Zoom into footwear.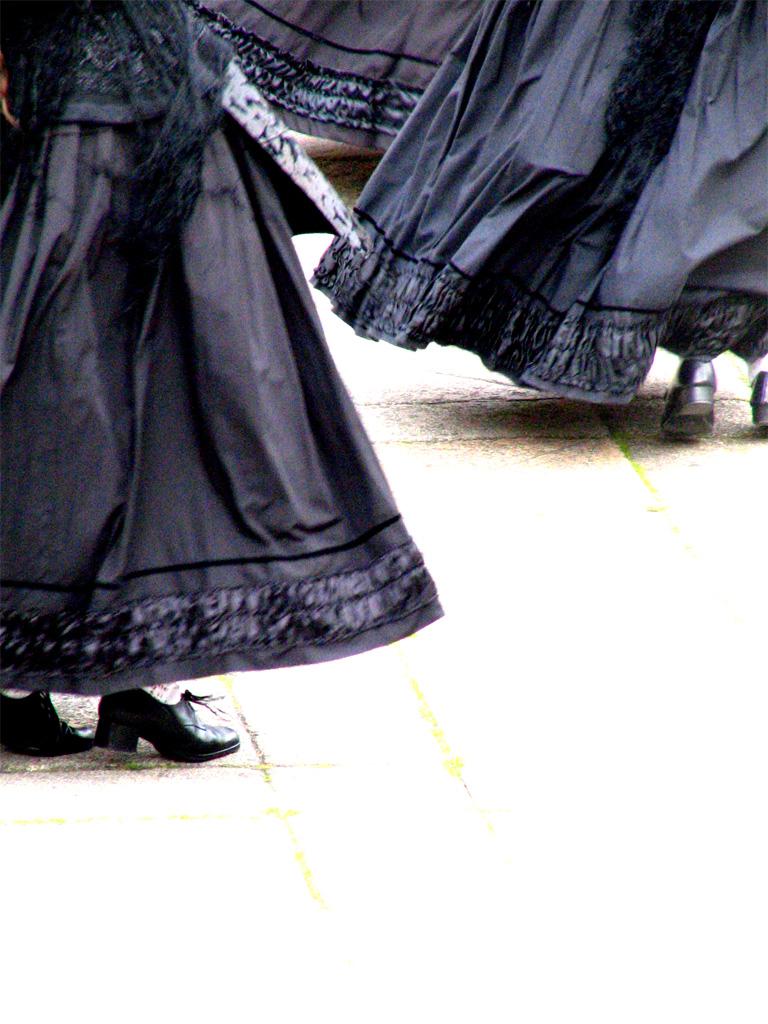
Zoom target: bbox=[746, 369, 767, 437].
